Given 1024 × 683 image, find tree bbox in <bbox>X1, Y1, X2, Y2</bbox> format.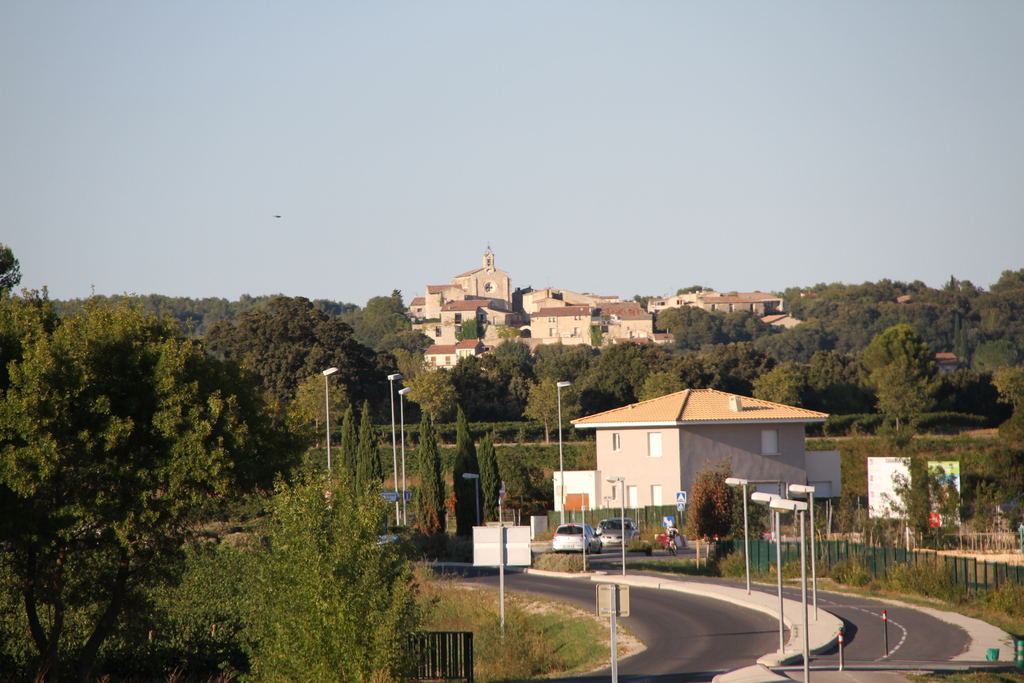
<bbox>678, 466, 767, 572</bbox>.
